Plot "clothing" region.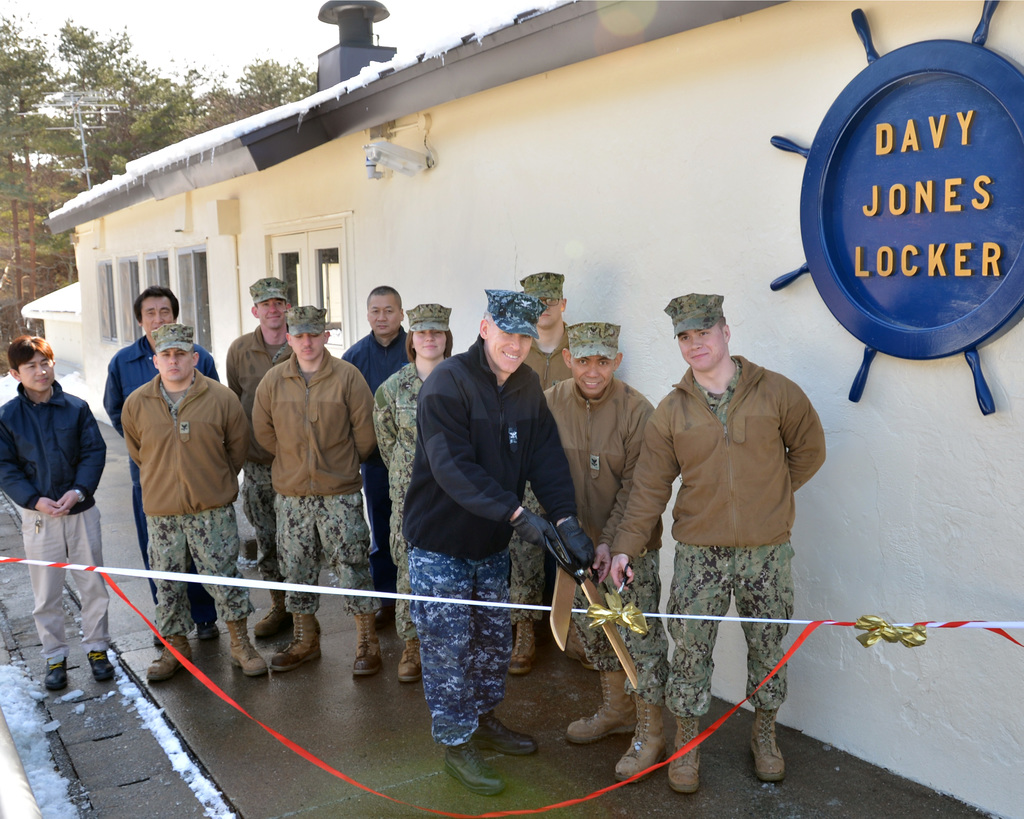
Plotted at [372, 357, 422, 639].
